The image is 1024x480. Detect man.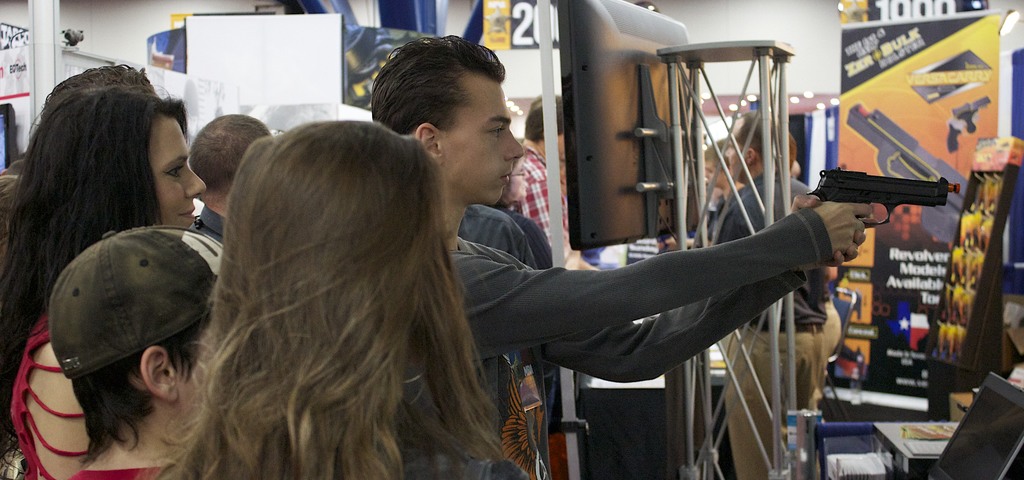
Detection: [x1=508, y1=85, x2=575, y2=434].
